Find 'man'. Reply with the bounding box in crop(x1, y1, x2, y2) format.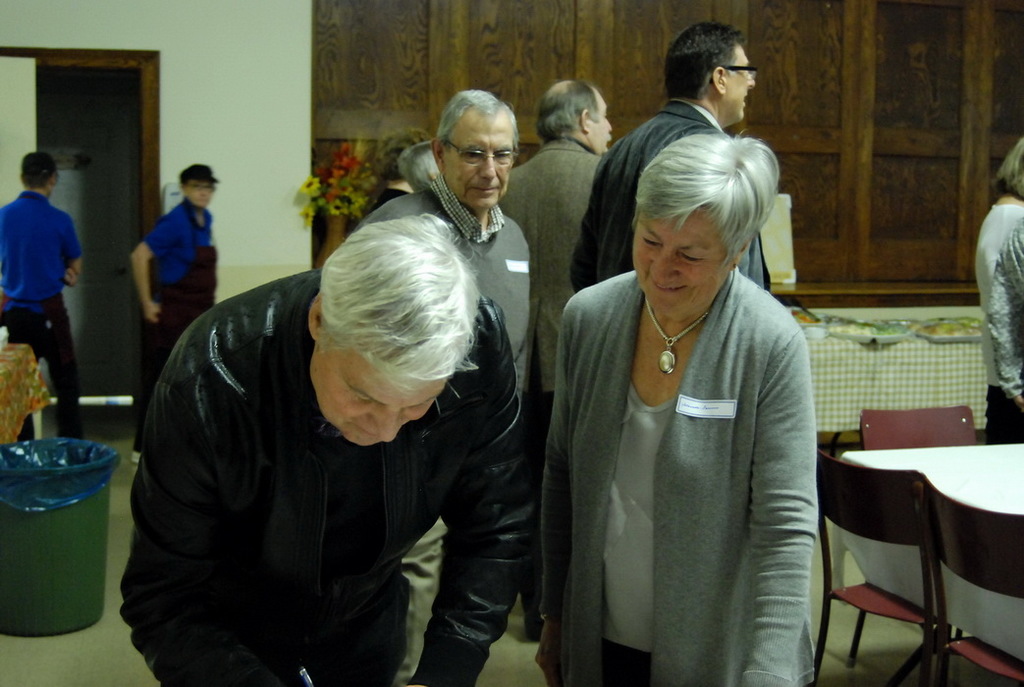
crop(565, 19, 775, 299).
